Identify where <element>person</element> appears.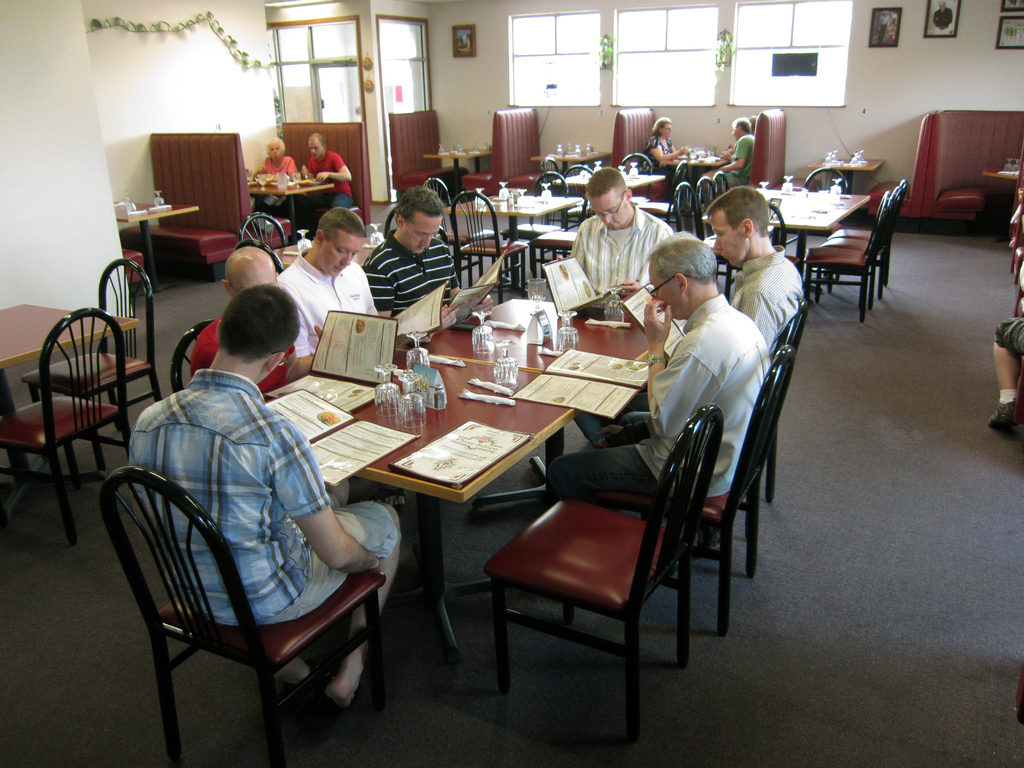
Appears at (left=705, top=115, right=760, bottom=190).
